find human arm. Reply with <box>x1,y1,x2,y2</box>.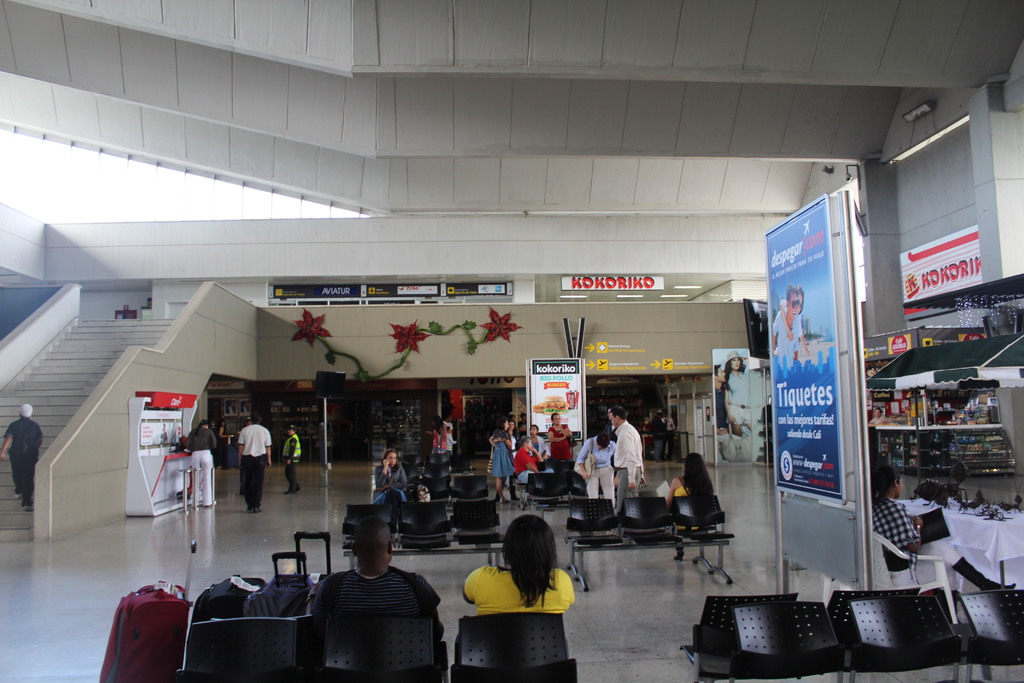
<box>532,436,540,461</box>.
